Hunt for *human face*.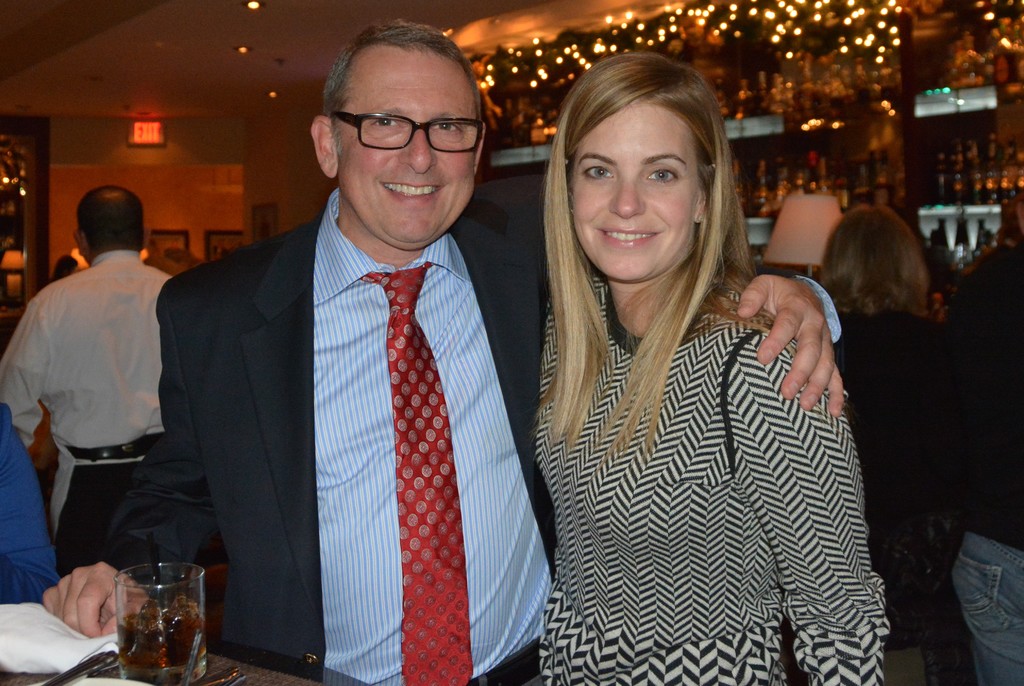
Hunted down at Rect(339, 51, 479, 251).
